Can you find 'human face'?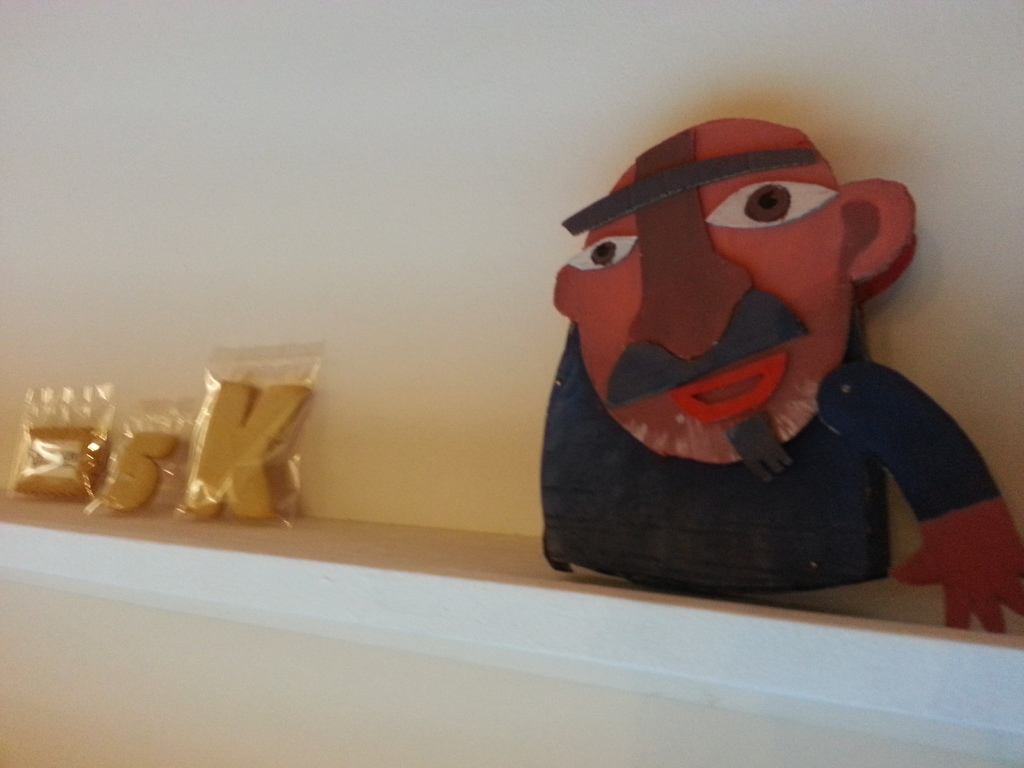
Yes, bounding box: crop(573, 120, 848, 463).
